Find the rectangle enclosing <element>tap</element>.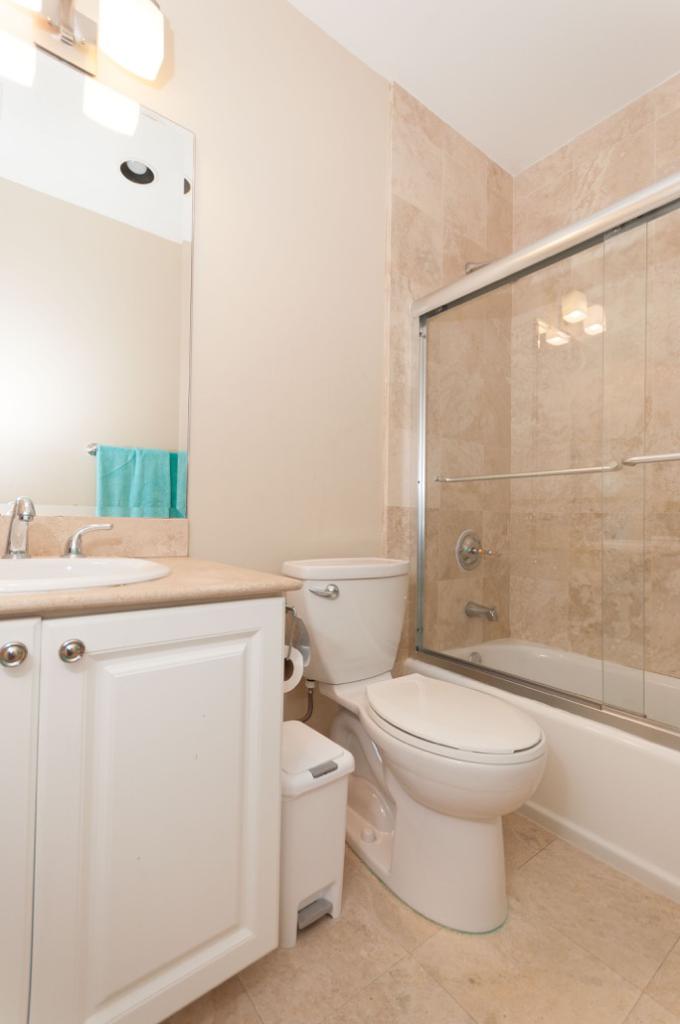
461/603/504/632.
